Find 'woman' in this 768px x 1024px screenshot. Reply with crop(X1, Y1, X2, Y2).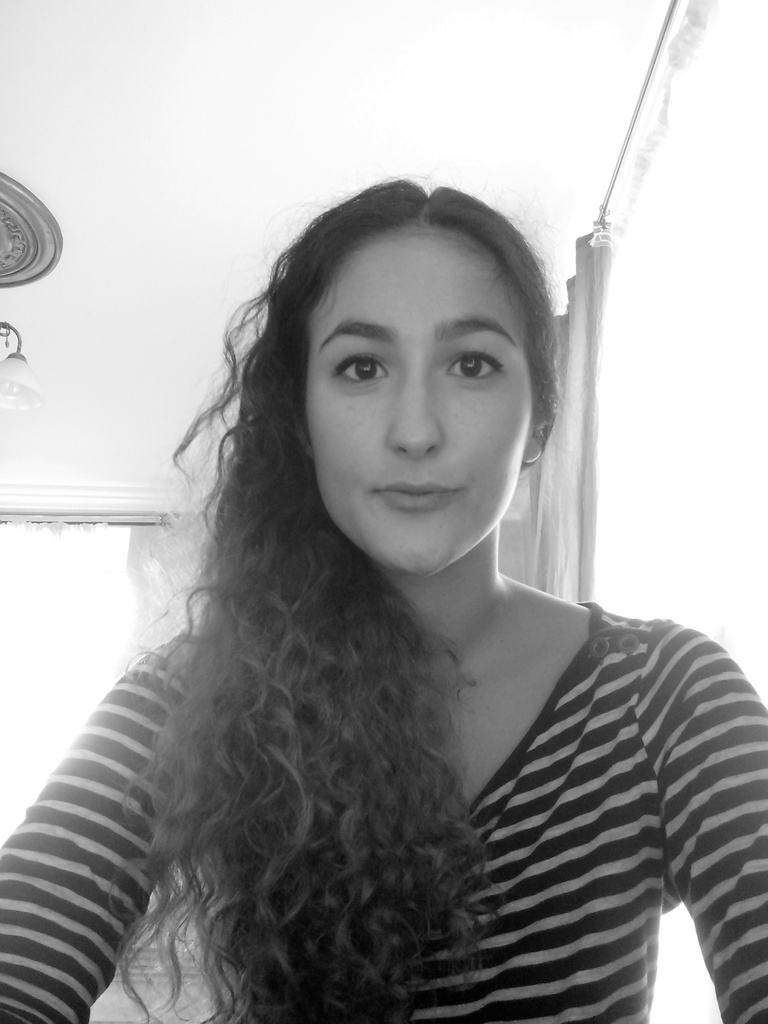
crop(58, 157, 753, 1000).
